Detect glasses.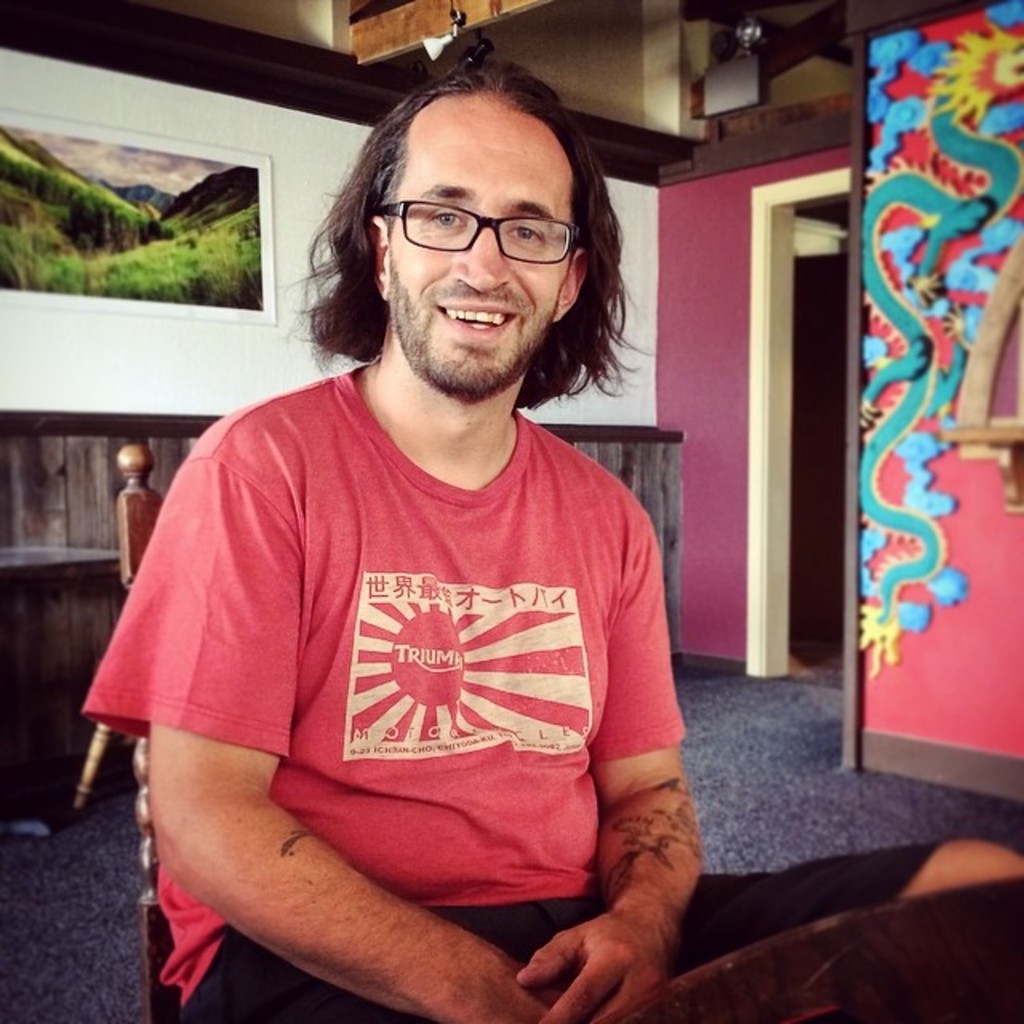
Detected at 370, 197, 587, 264.
